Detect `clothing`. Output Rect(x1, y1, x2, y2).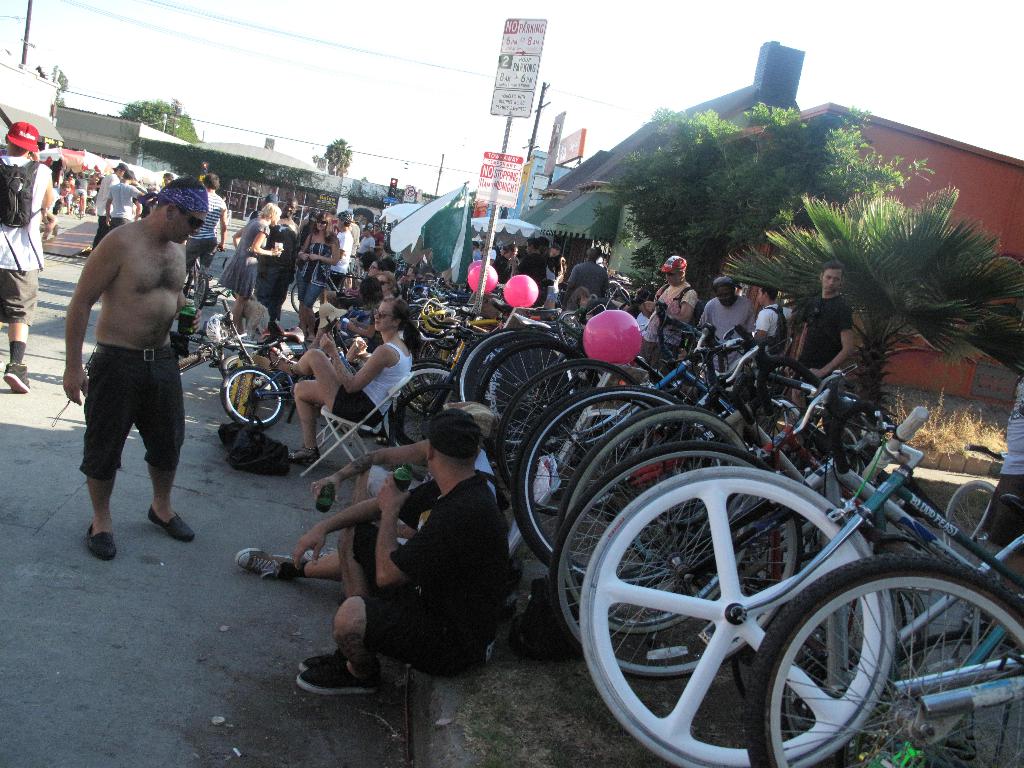
Rect(75, 177, 85, 198).
